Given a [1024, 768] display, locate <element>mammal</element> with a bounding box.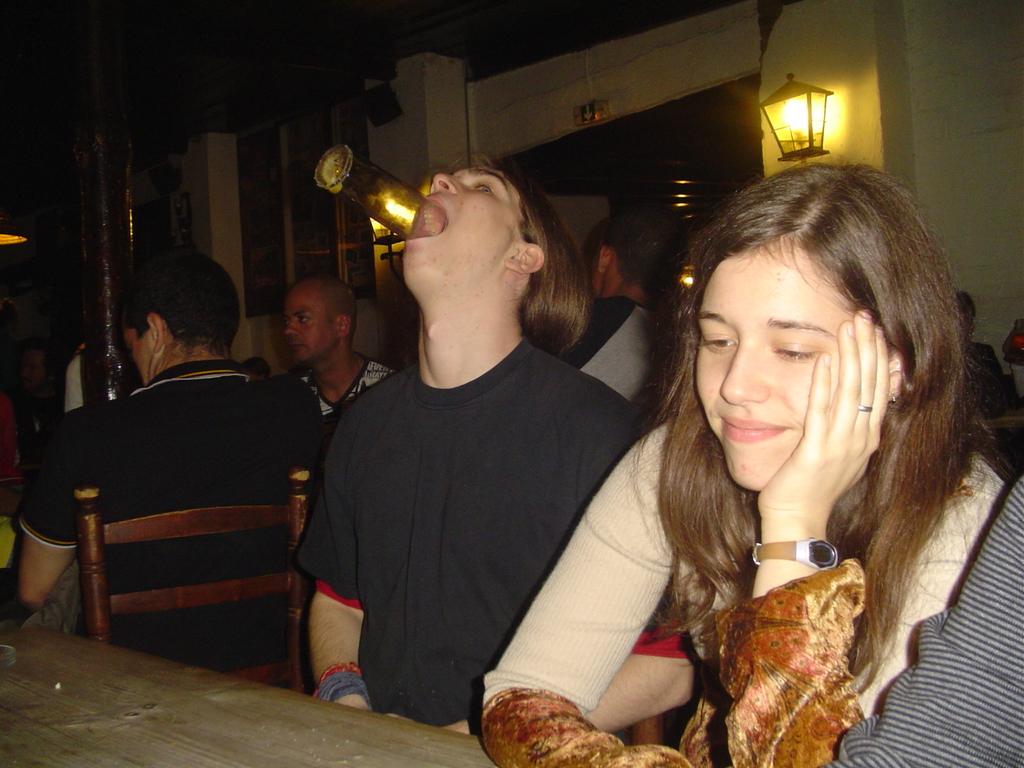
Located: bbox(298, 272, 398, 426).
